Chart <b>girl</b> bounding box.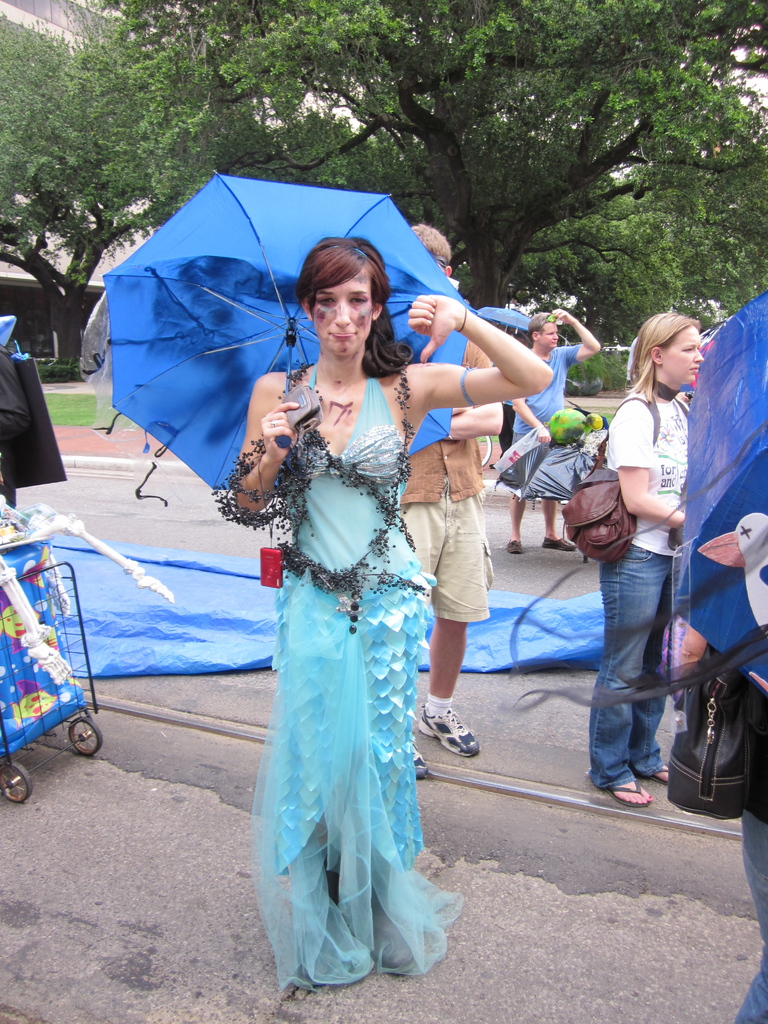
Charted: x1=243, y1=237, x2=561, y2=998.
